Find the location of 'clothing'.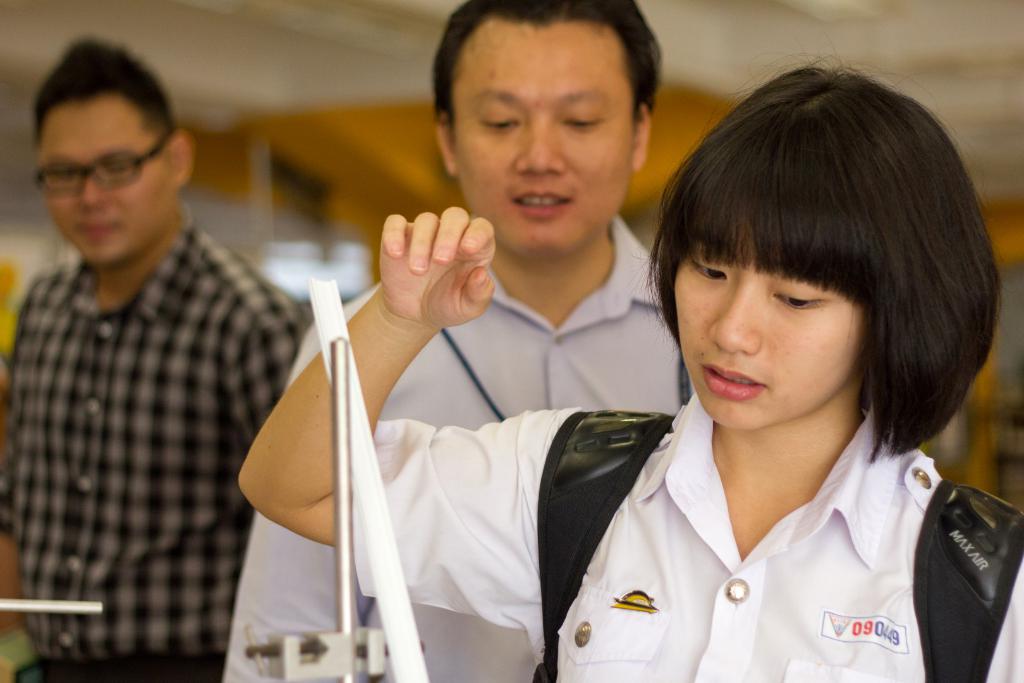
Location: 1, 200, 301, 682.
